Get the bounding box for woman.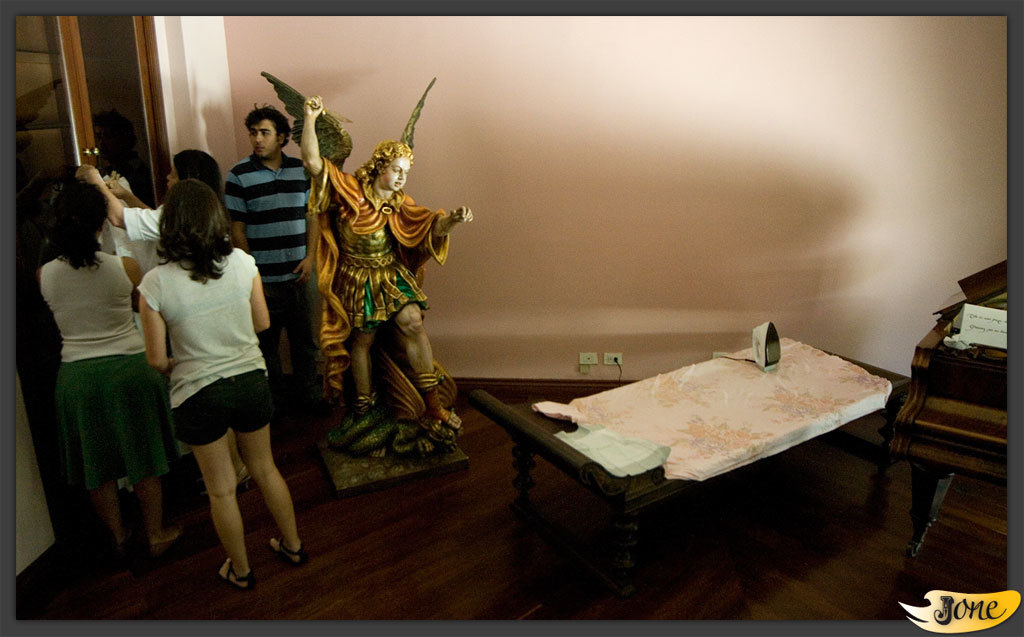
box=[123, 161, 289, 581].
